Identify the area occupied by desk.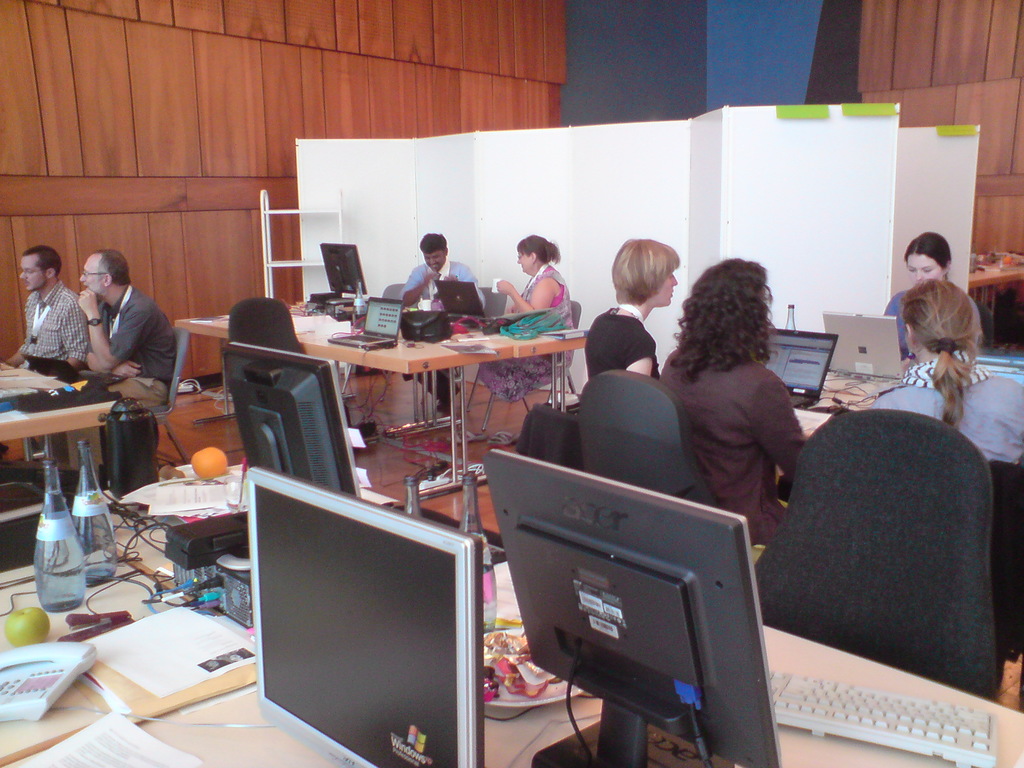
Area: 0, 491, 1023, 767.
